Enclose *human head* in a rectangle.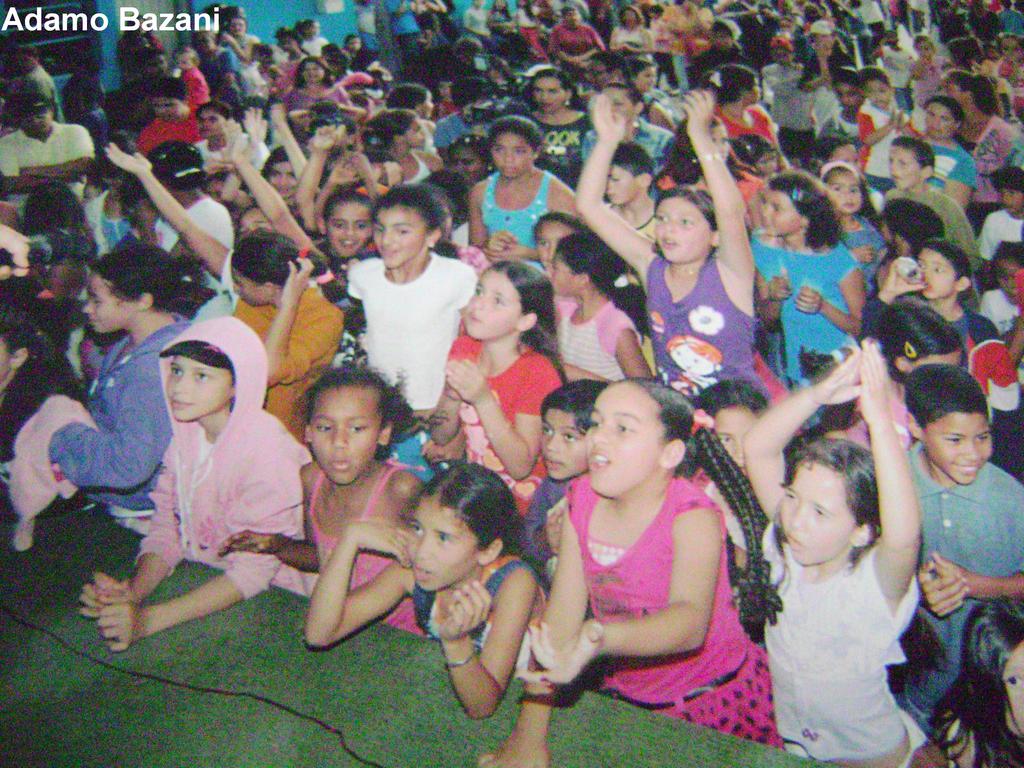
detection(652, 188, 719, 266).
